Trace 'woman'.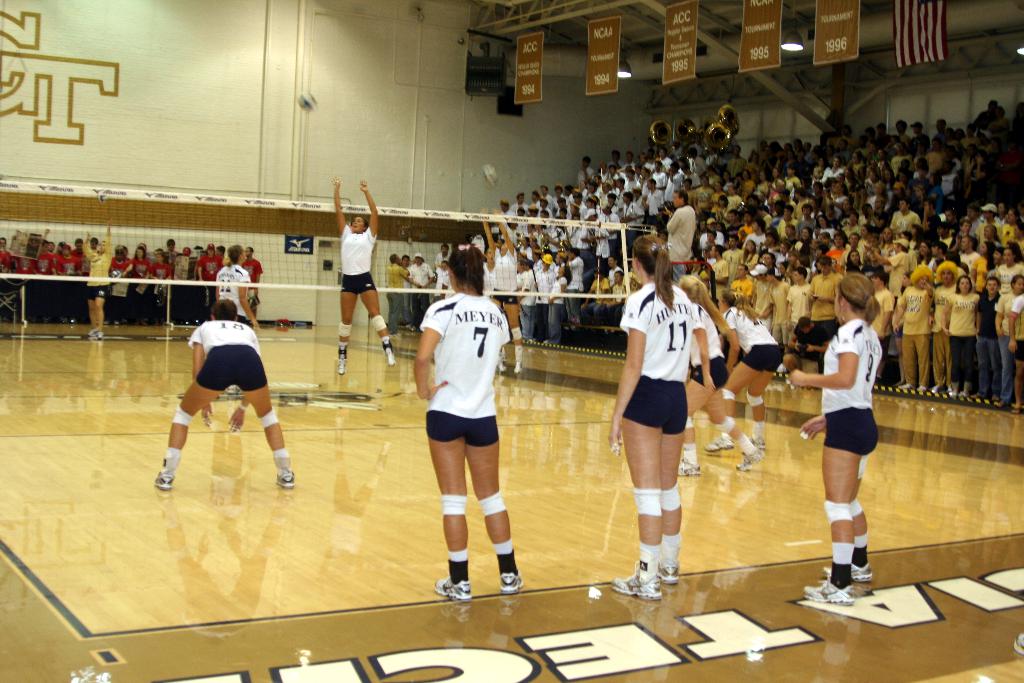
Traced to [678,273,764,481].
